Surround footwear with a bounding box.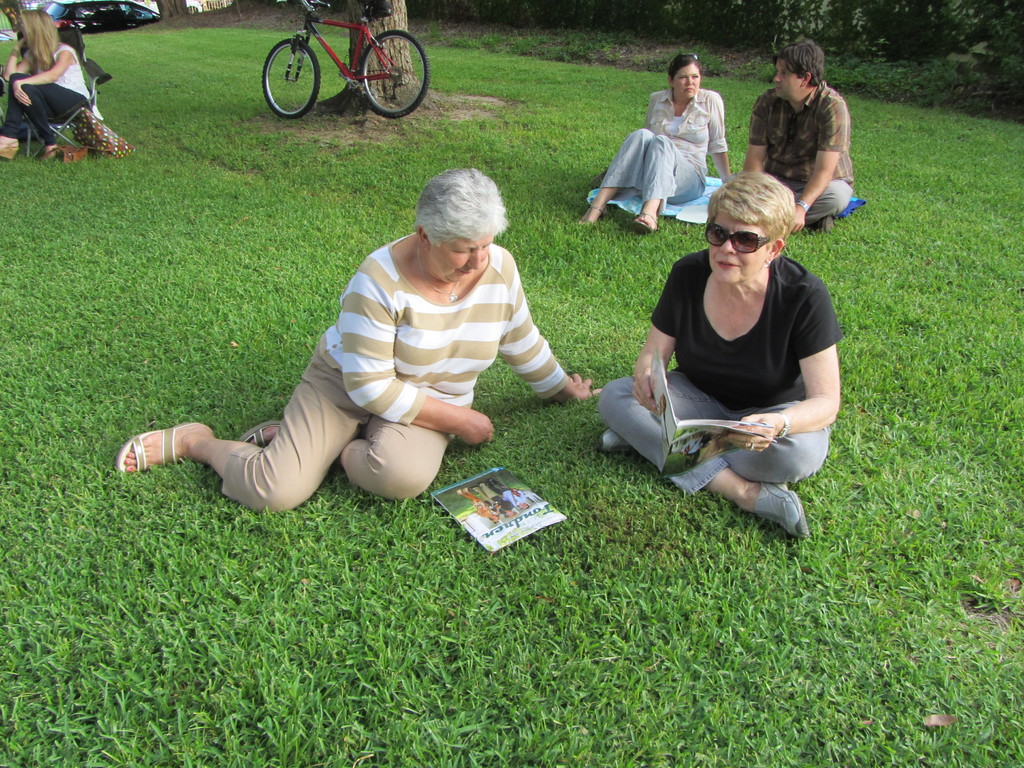
rect(600, 423, 631, 452).
